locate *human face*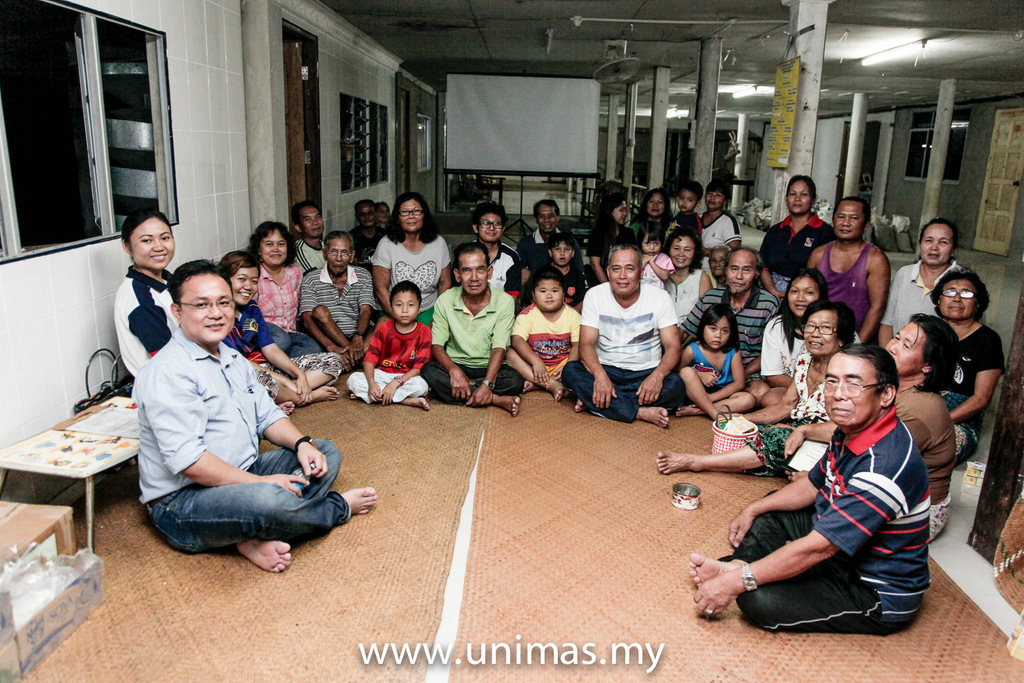
536 207 557 232
